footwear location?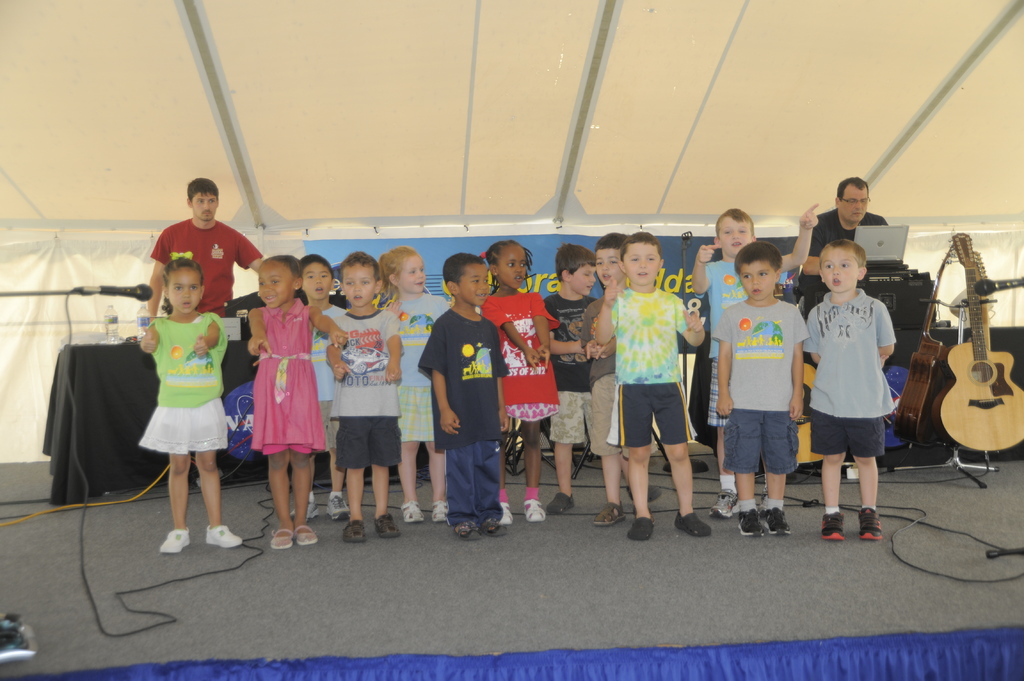
bbox=[427, 498, 460, 525]
